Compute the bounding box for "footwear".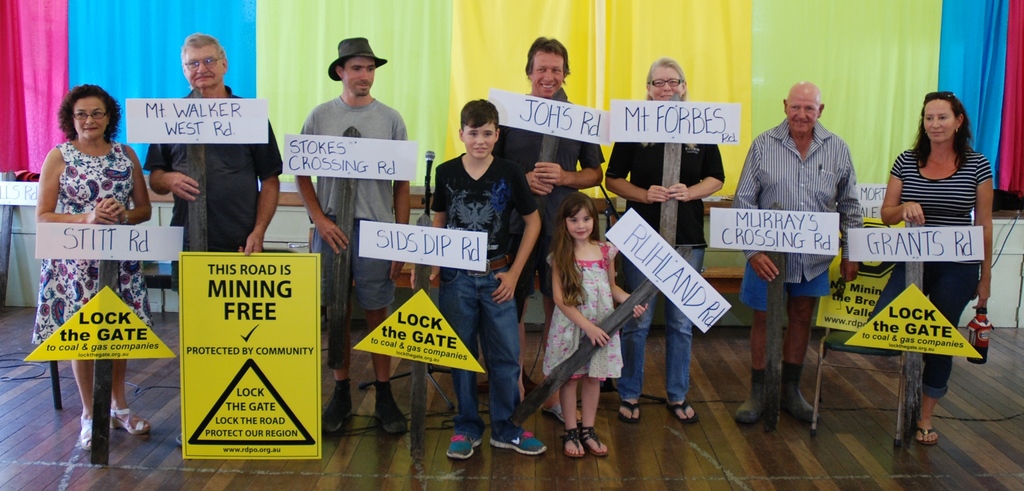
<box>669,397,695,419</box>.
